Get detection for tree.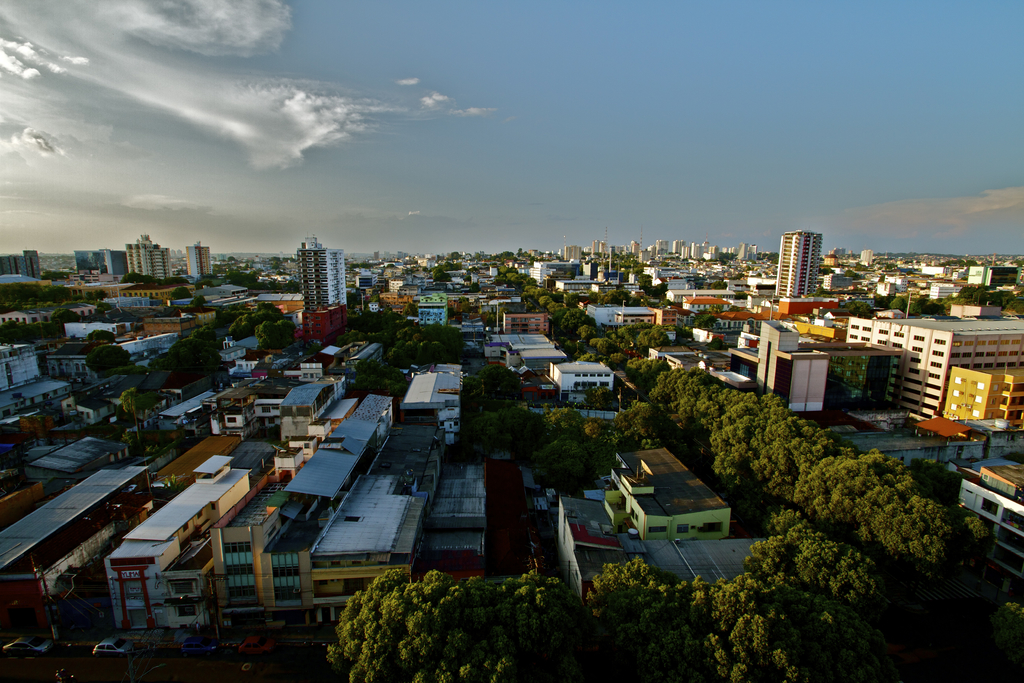
Detection: [left=586, top=555, right=886, bottom=682].
